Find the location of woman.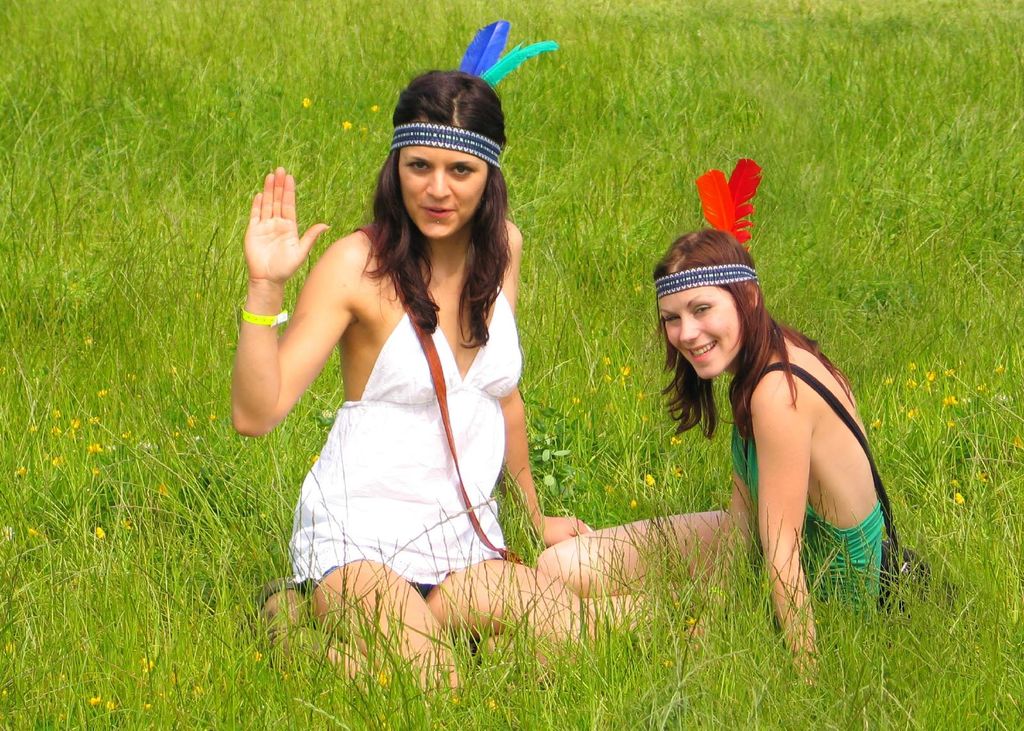
Location: <bbox>534, 156, 883, 682</bbox>.
